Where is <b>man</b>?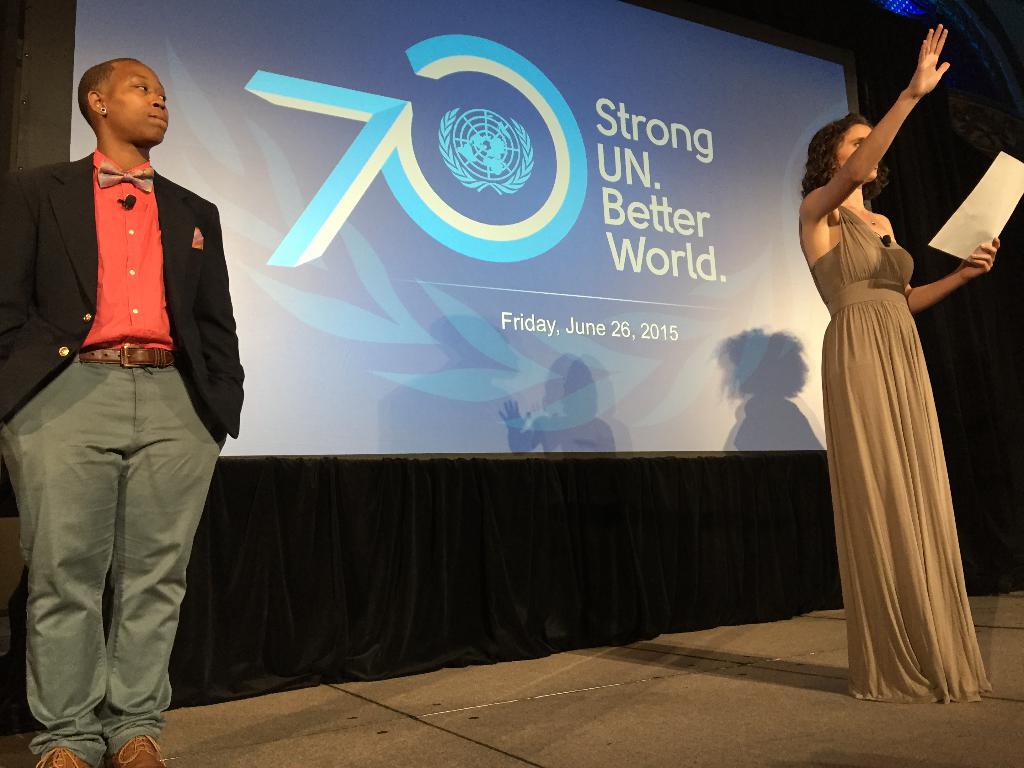
(left=6, top=45, right=248, bottom=745).
